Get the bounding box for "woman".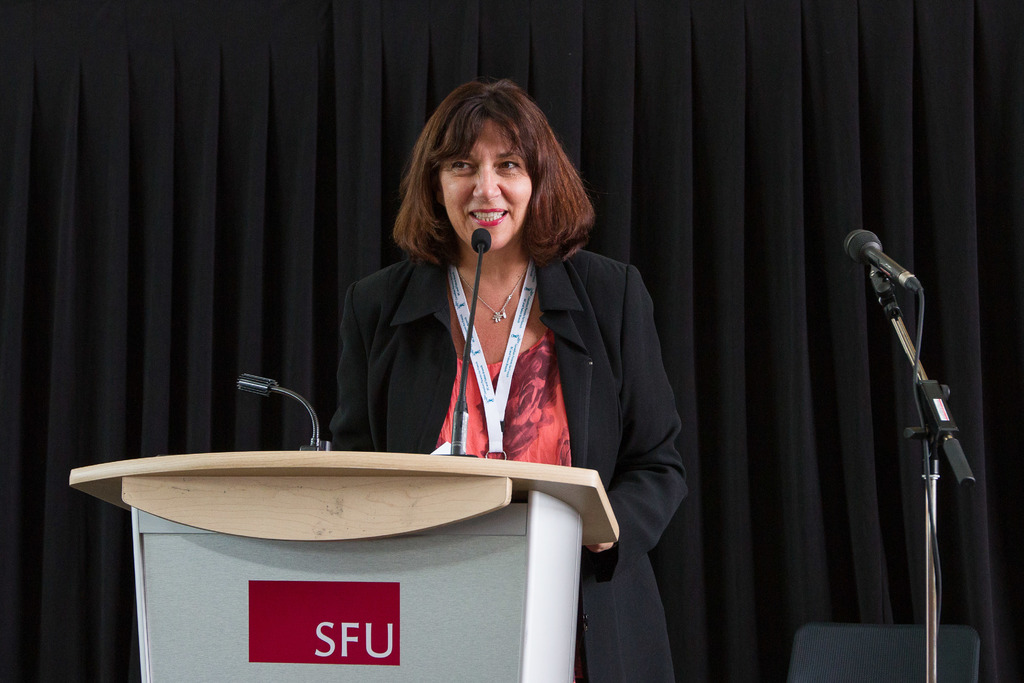
{"x1": 329, "y1": 79, "x2": 689, "y2": 682}.
